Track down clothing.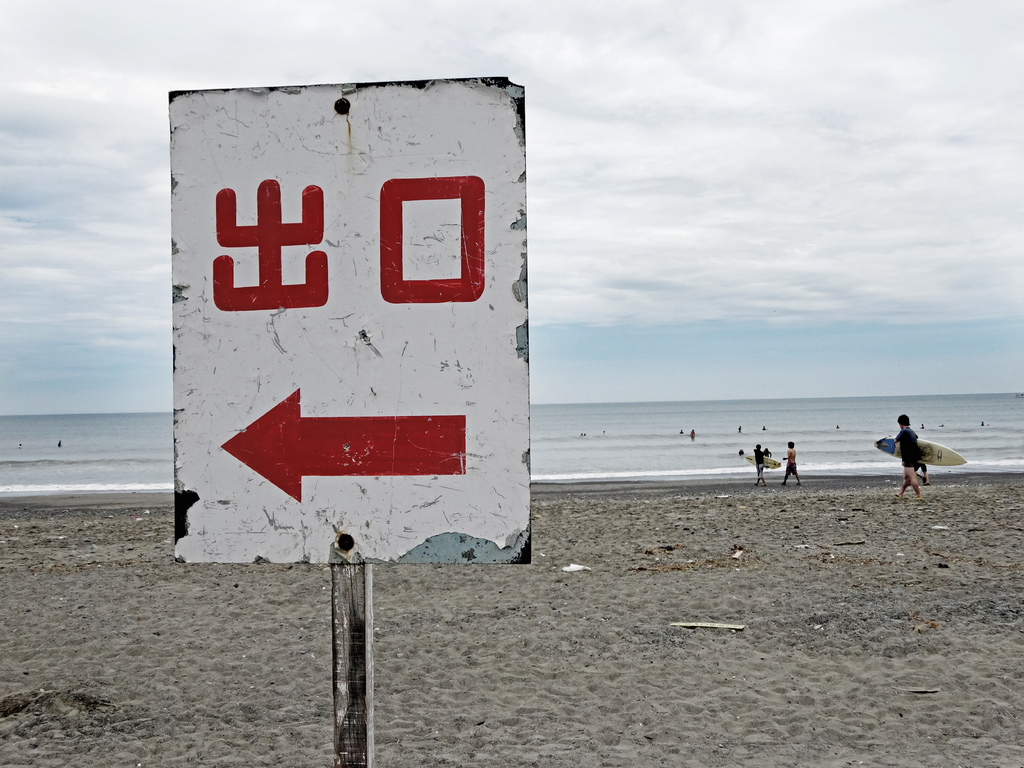
Tracked to box=[897, 428, 924, 468].
